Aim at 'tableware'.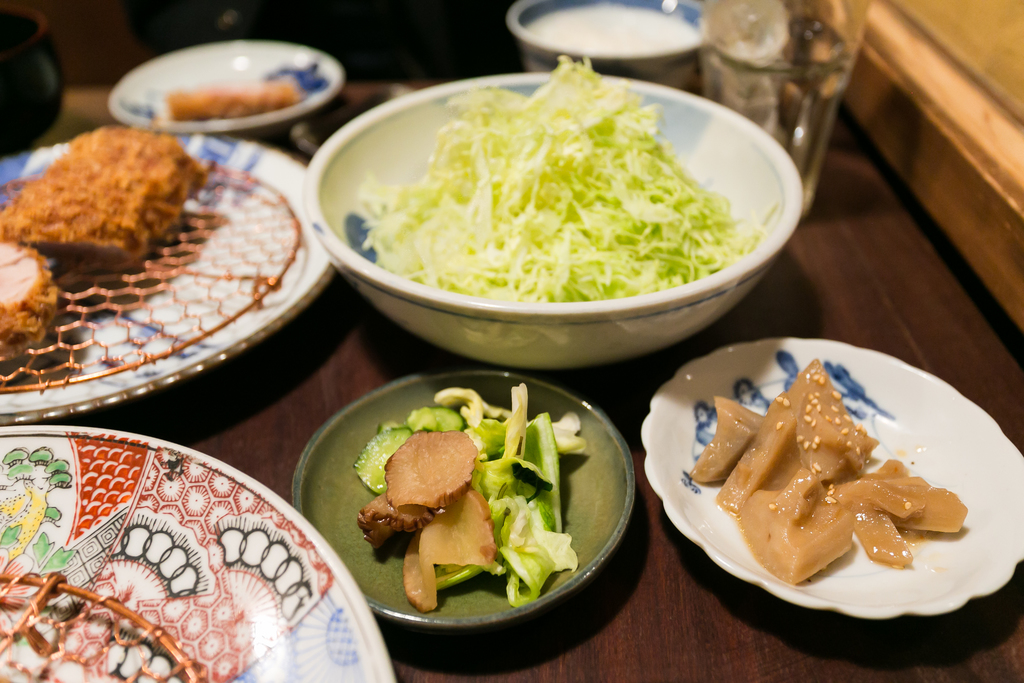
Aimed at [x1=701, y1=0, x2=868, y2=218].
